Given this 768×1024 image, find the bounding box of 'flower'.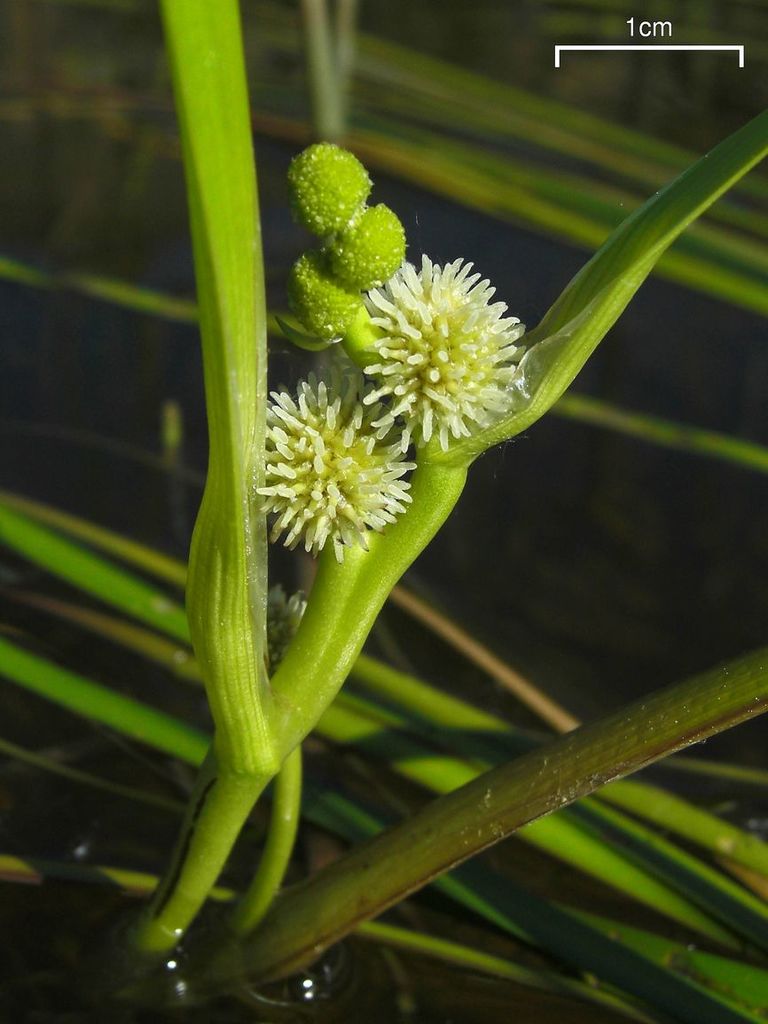
box=[342, 232, 533, 441].
